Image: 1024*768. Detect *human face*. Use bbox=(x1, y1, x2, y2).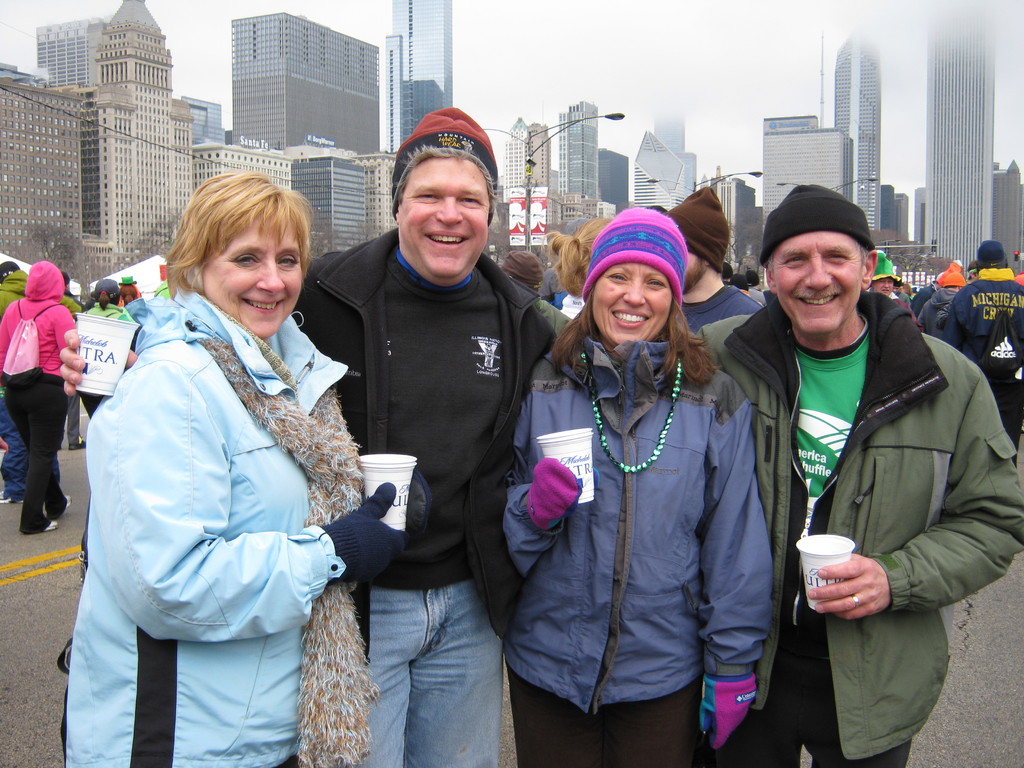
bbox=(872, 276, 897, 292).
